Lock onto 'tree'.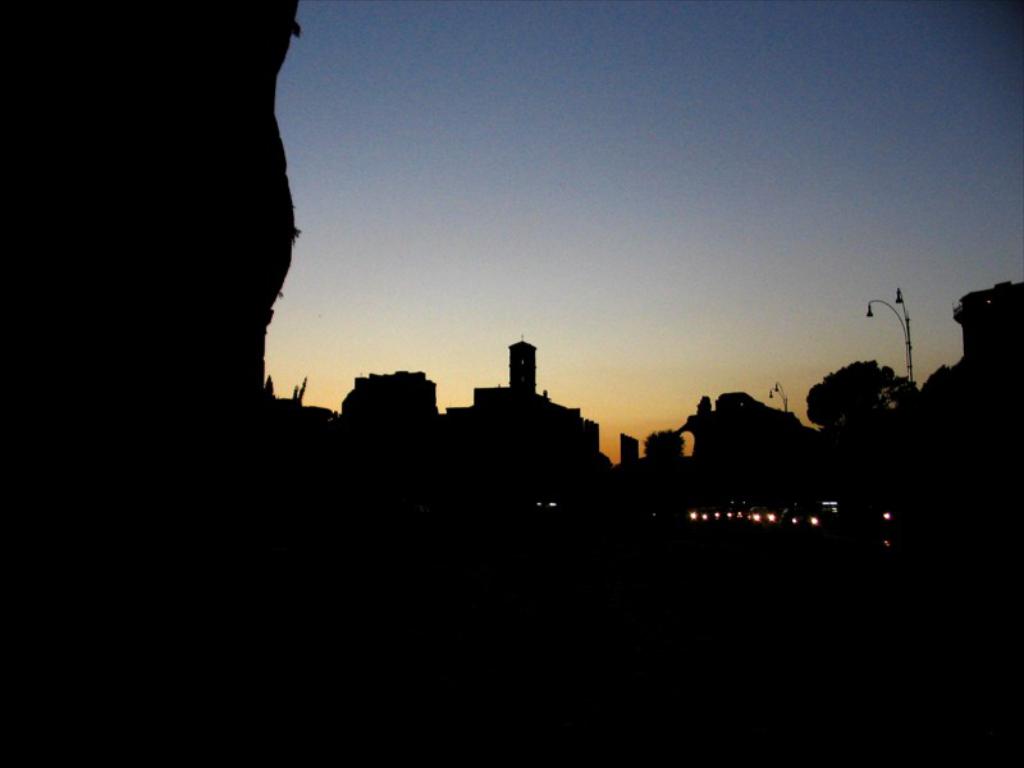
Locked: <box>804,353,913,430</box>.
